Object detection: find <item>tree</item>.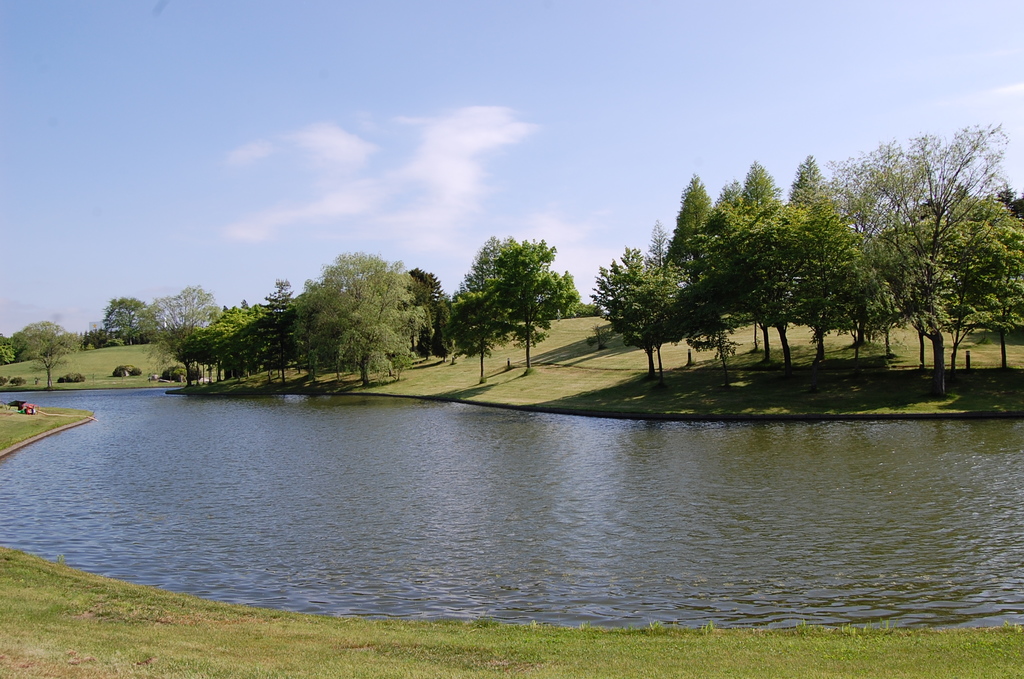
129/284/222/387.
